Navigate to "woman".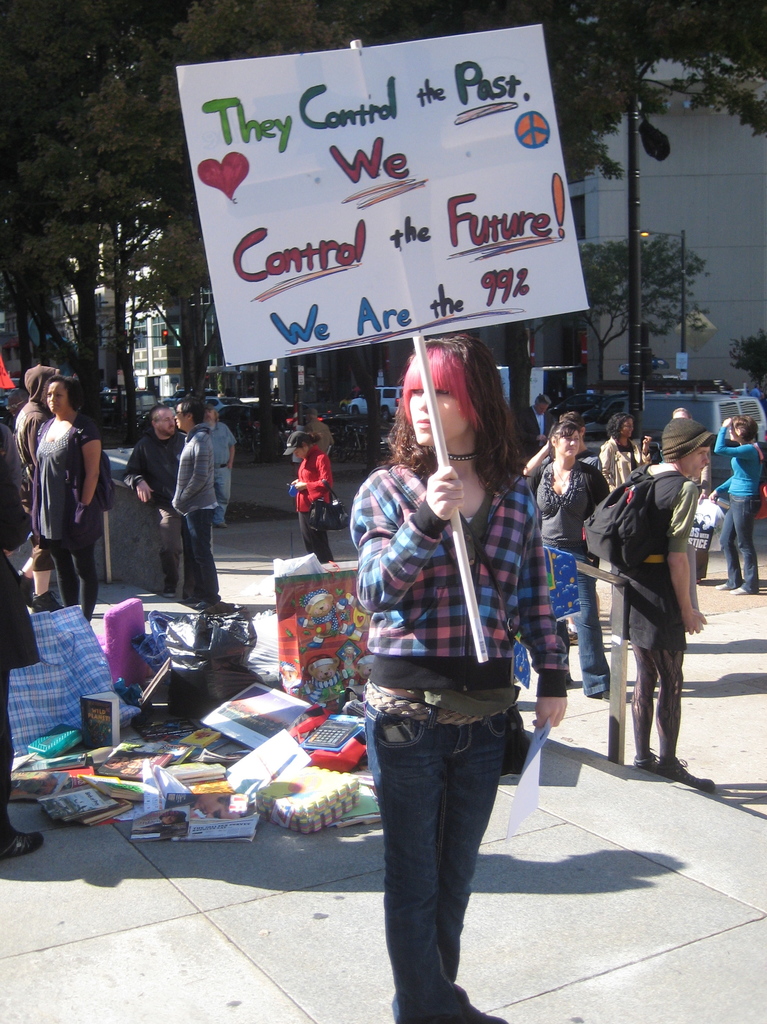
Navigation target: box=[593, 410, 645, 495].
